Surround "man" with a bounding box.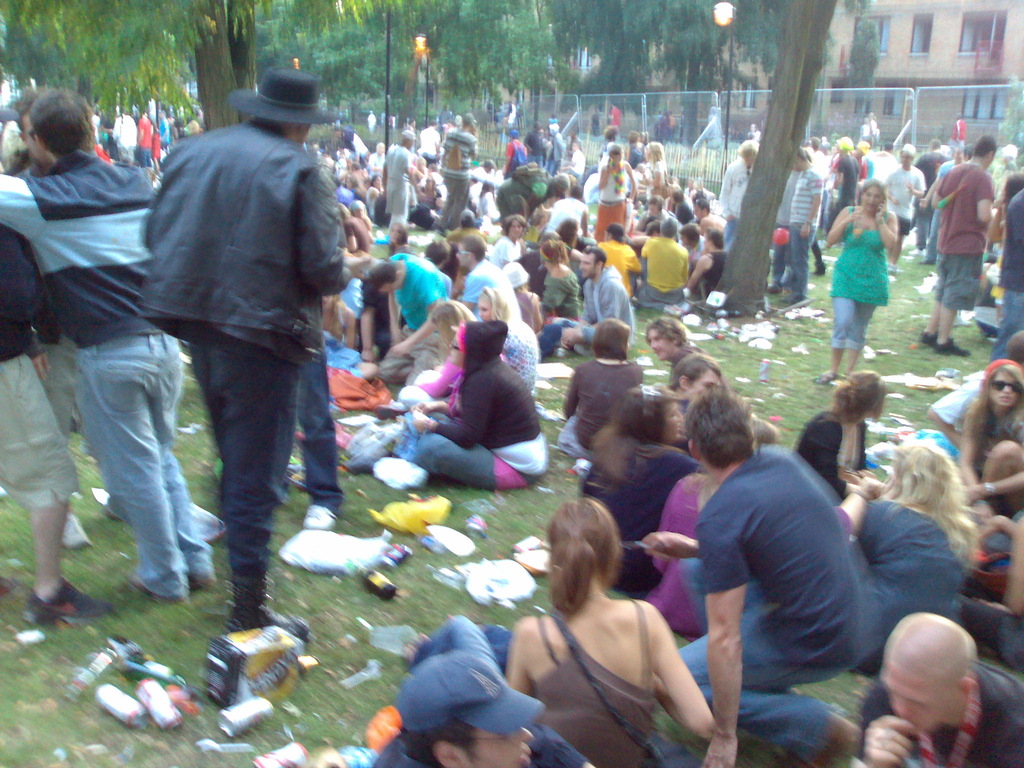
554/246/633/353.
